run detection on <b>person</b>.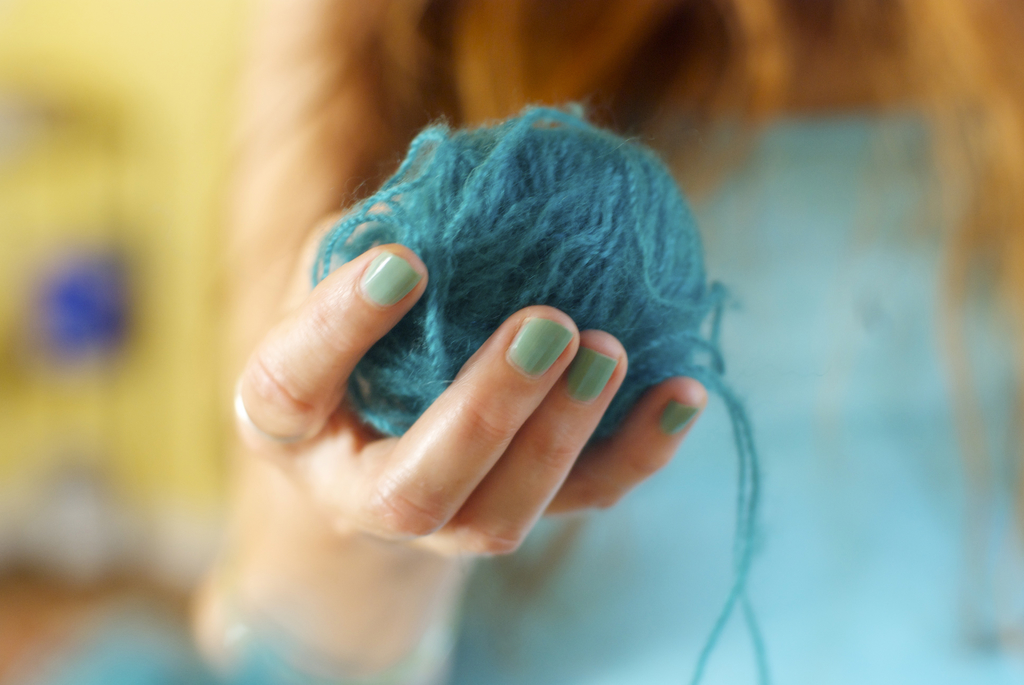
Result: {"x1": 234, "y1": 25, "x2": 803, "y2": 631}.
